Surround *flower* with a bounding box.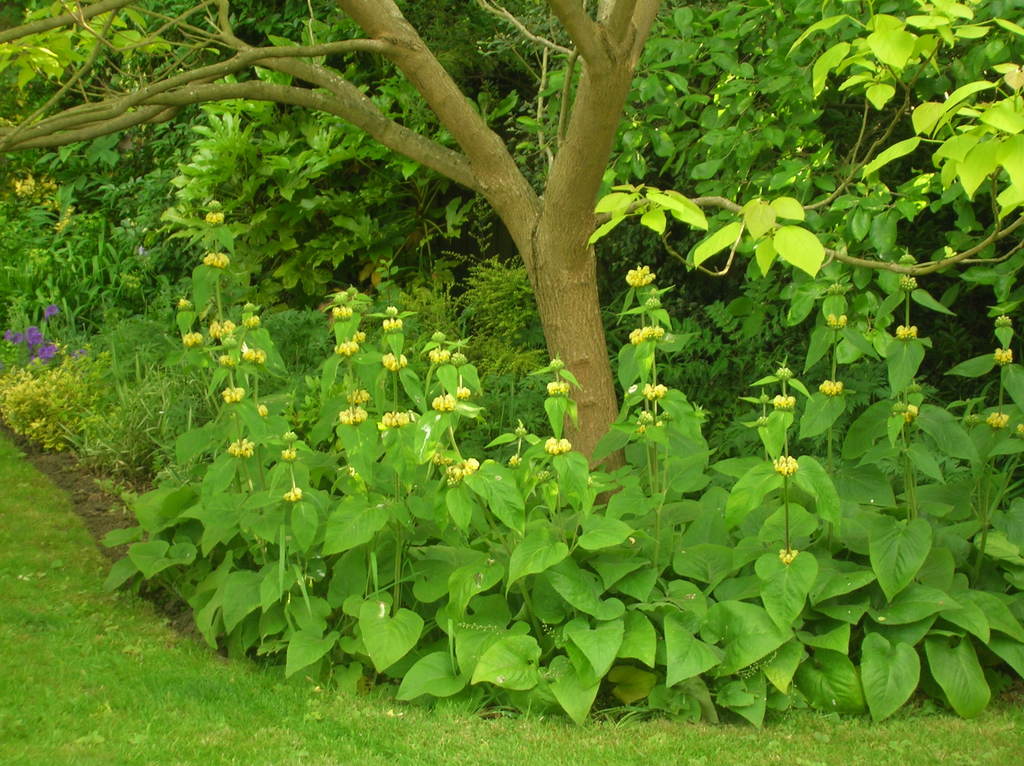
[240, 340, 266, 364].
